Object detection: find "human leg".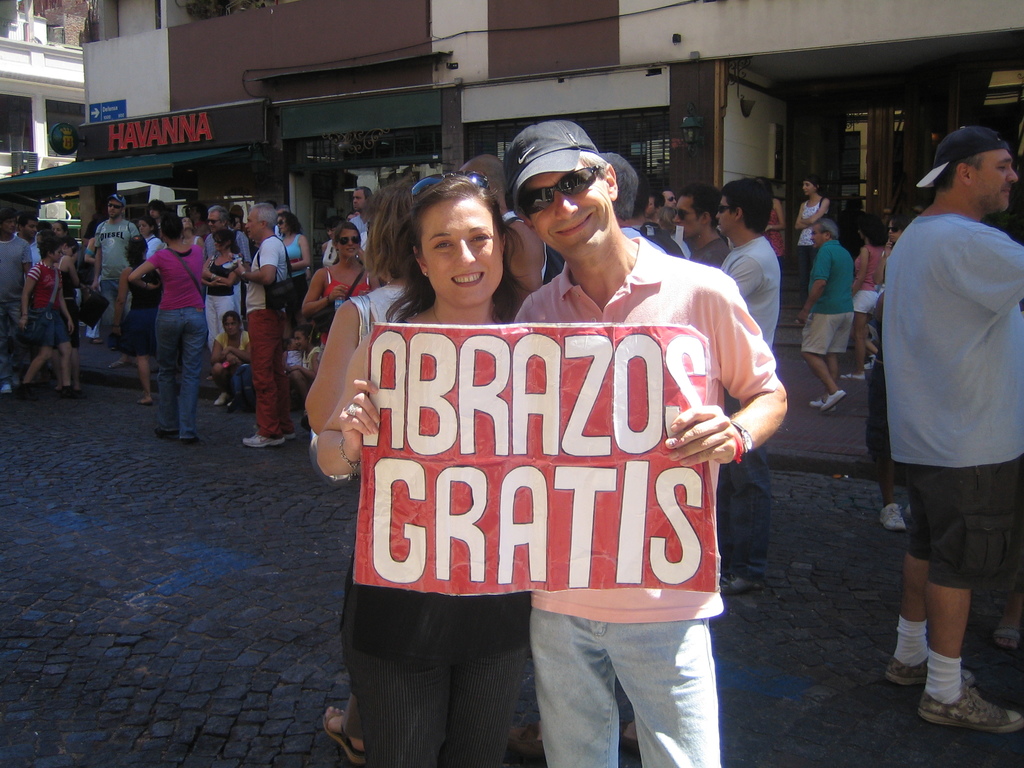
158:298:178:431.
